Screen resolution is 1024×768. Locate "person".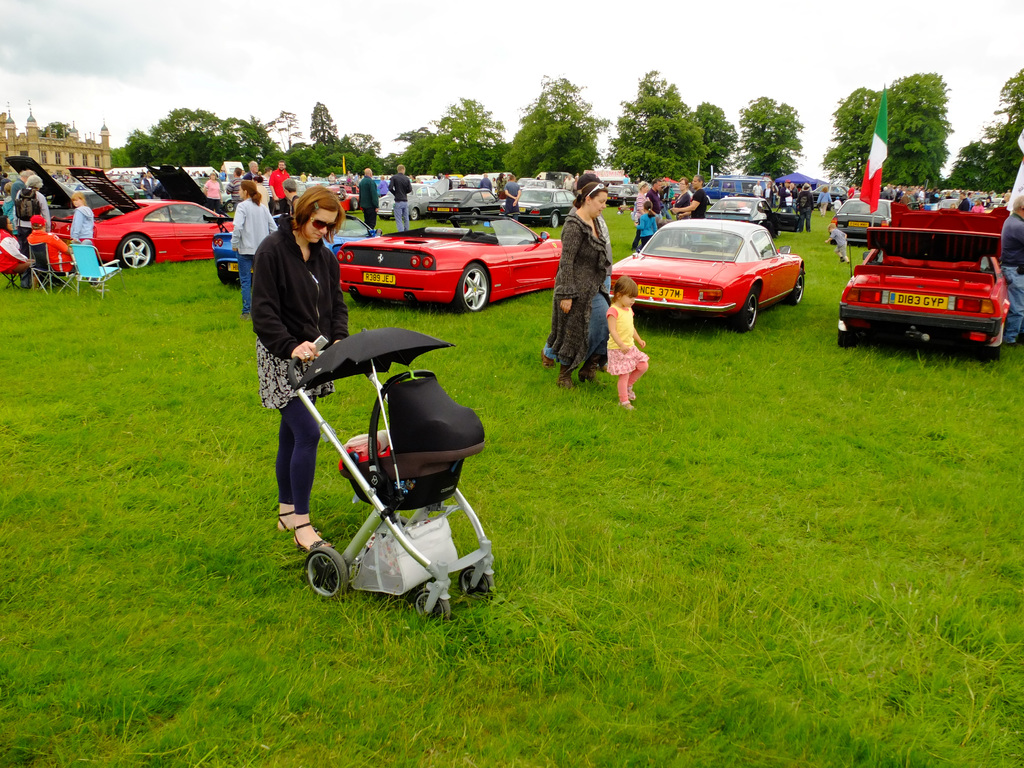
crop(667, 171, 713, 219).
